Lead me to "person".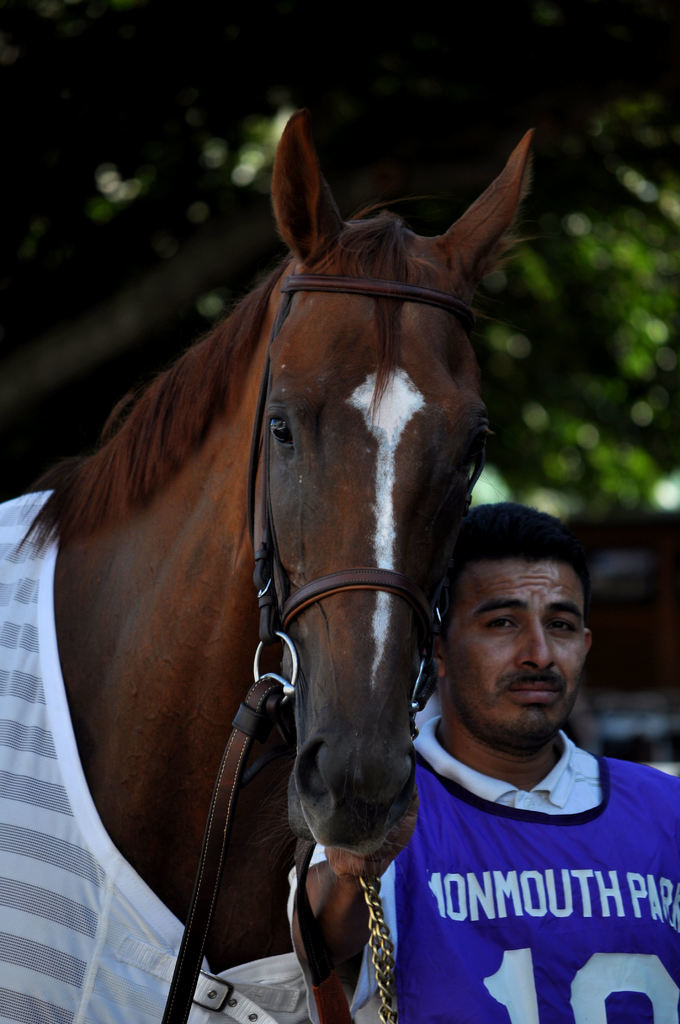
Lead to bbox(382, 506, 662, 1023).
